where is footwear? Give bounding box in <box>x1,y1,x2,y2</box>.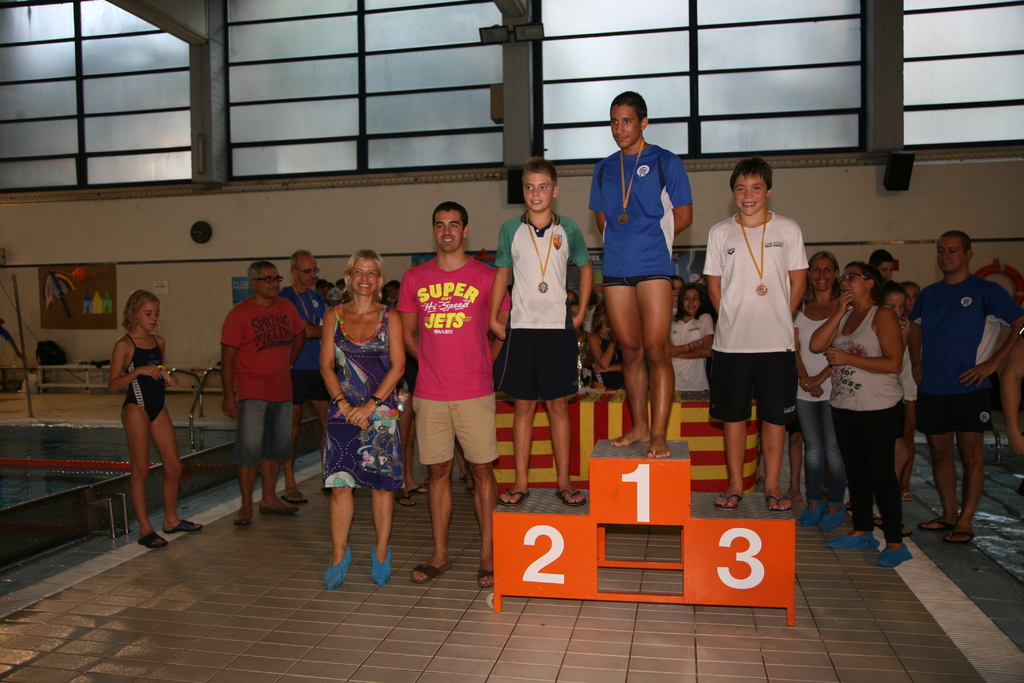
<box>262,498,299,514</box>.
